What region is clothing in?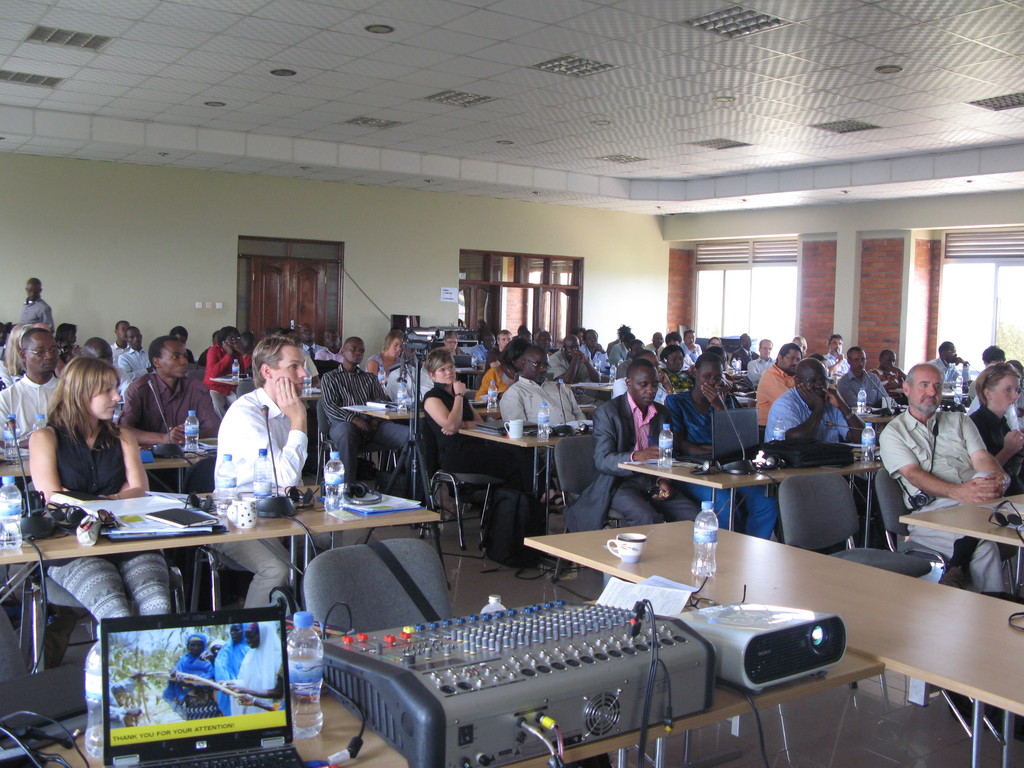
[161, 634, 223, 716].
